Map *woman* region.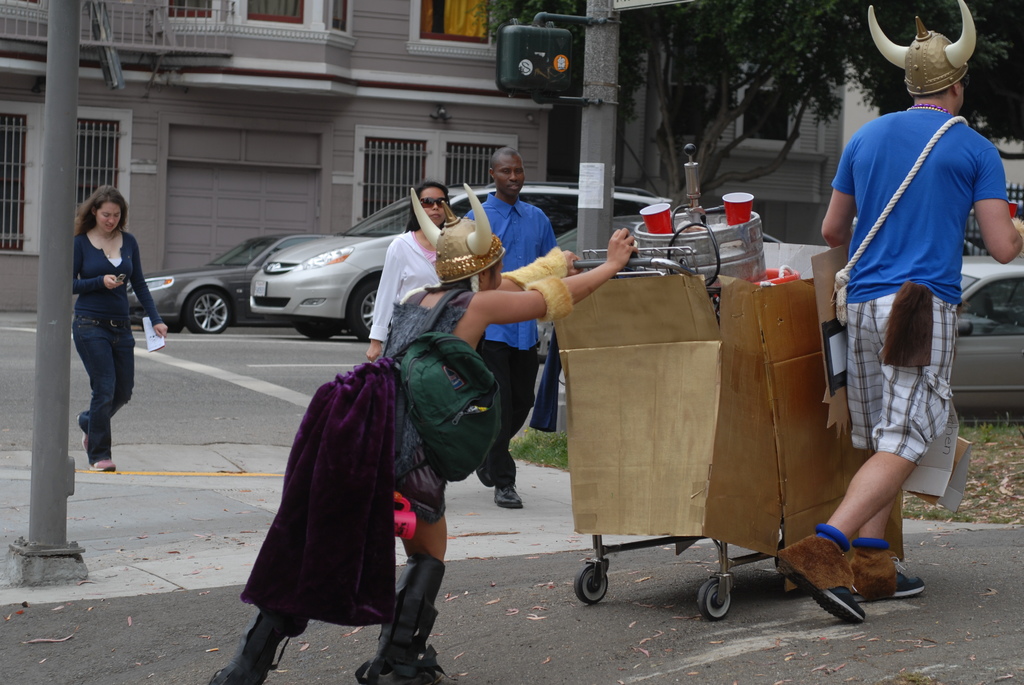
Mapped to box=[51, 178, 149, 486].
